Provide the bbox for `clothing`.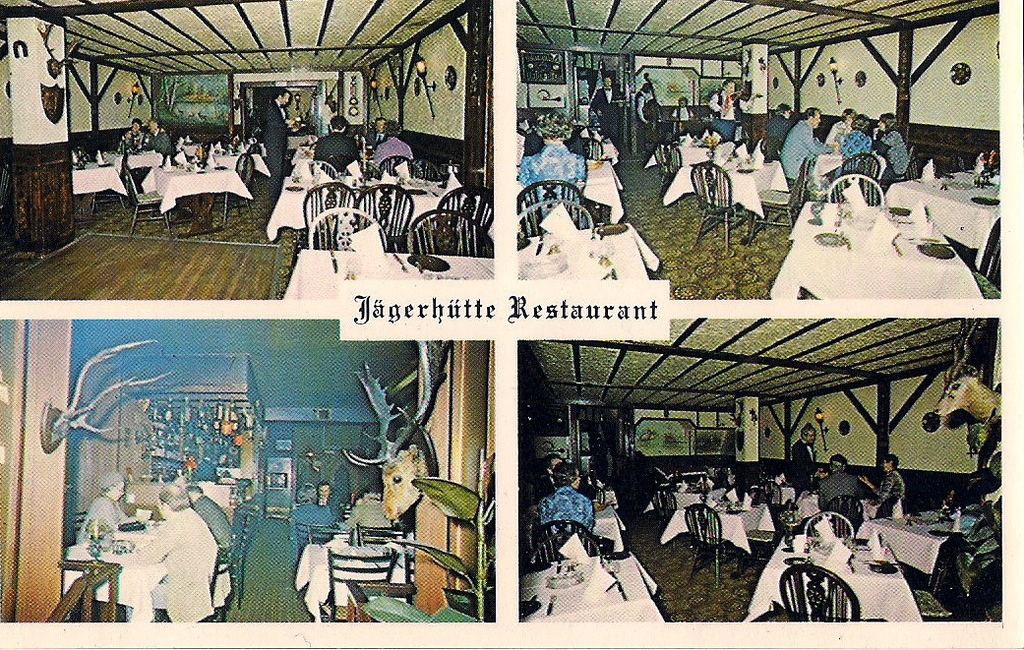
{"left": 588, "top": 86, "right": 621, "bottom": 144}.
